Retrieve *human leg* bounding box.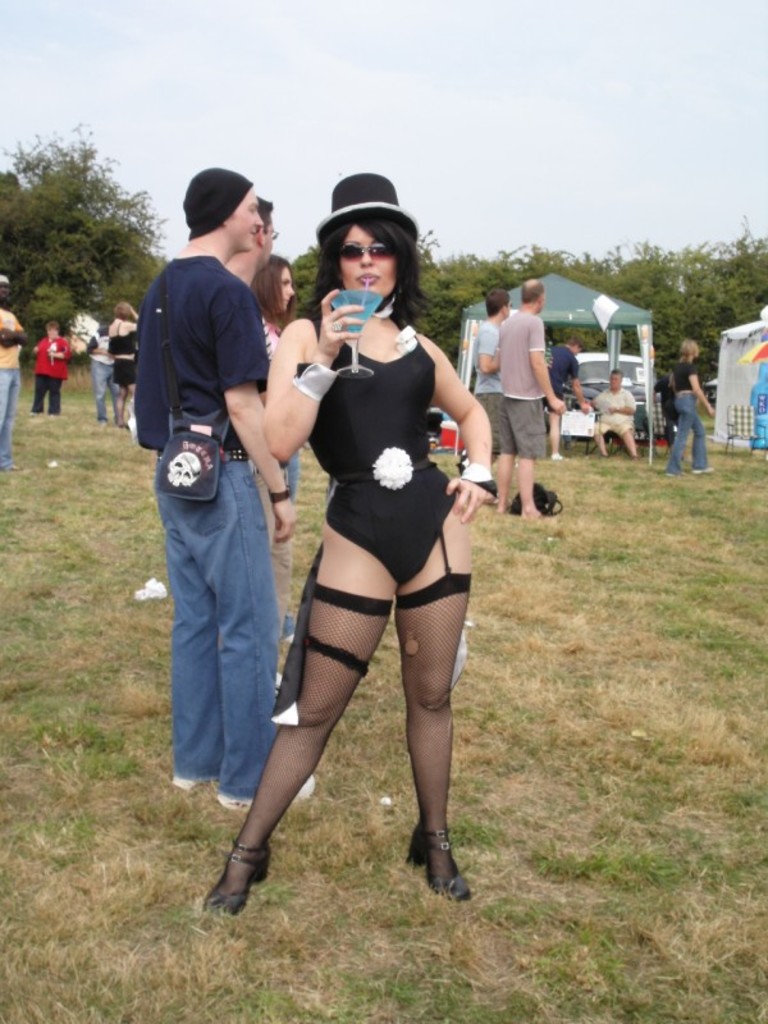
Bounding box: 669,390,690,472.
